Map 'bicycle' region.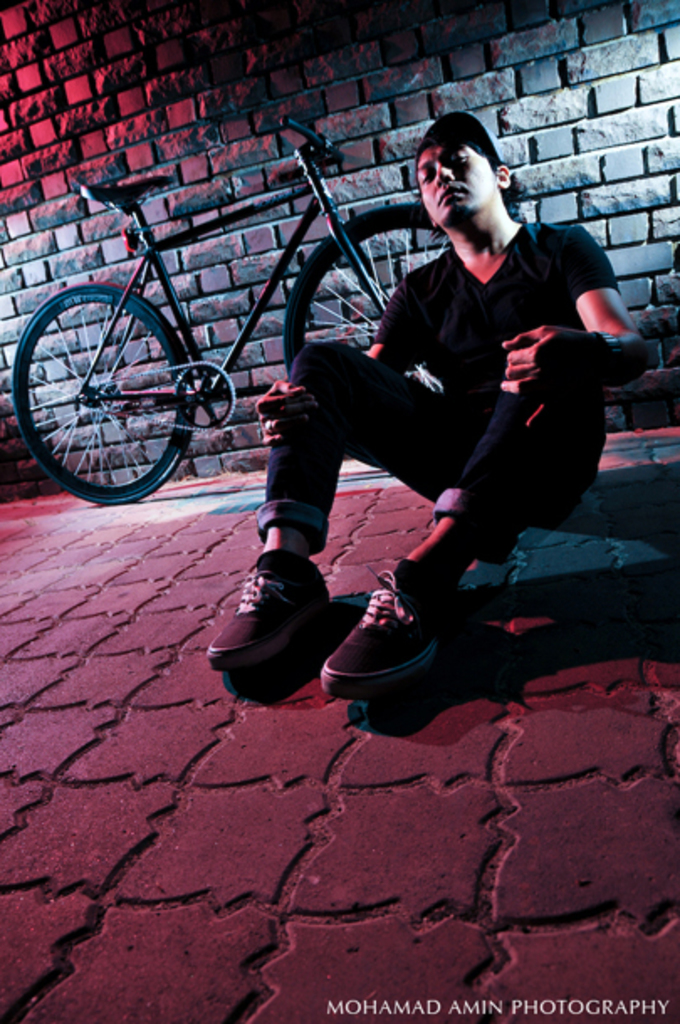
Mapped to 5, 114, 442, 497.
